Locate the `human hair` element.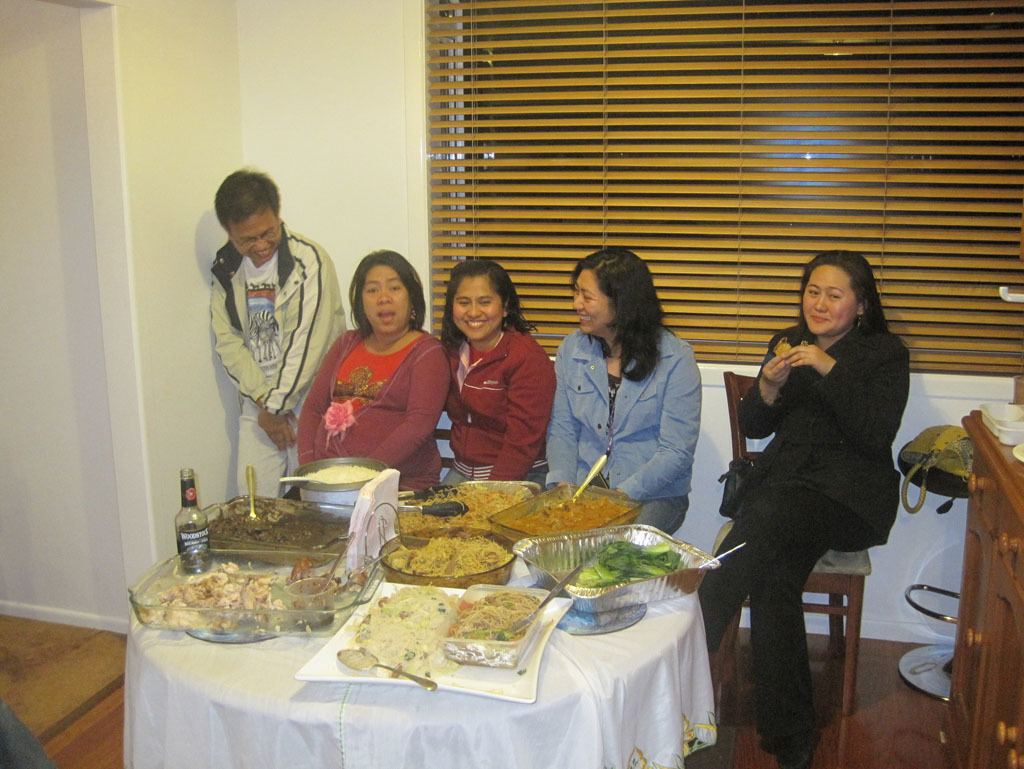
Element bbox: 347/245/428/333.
